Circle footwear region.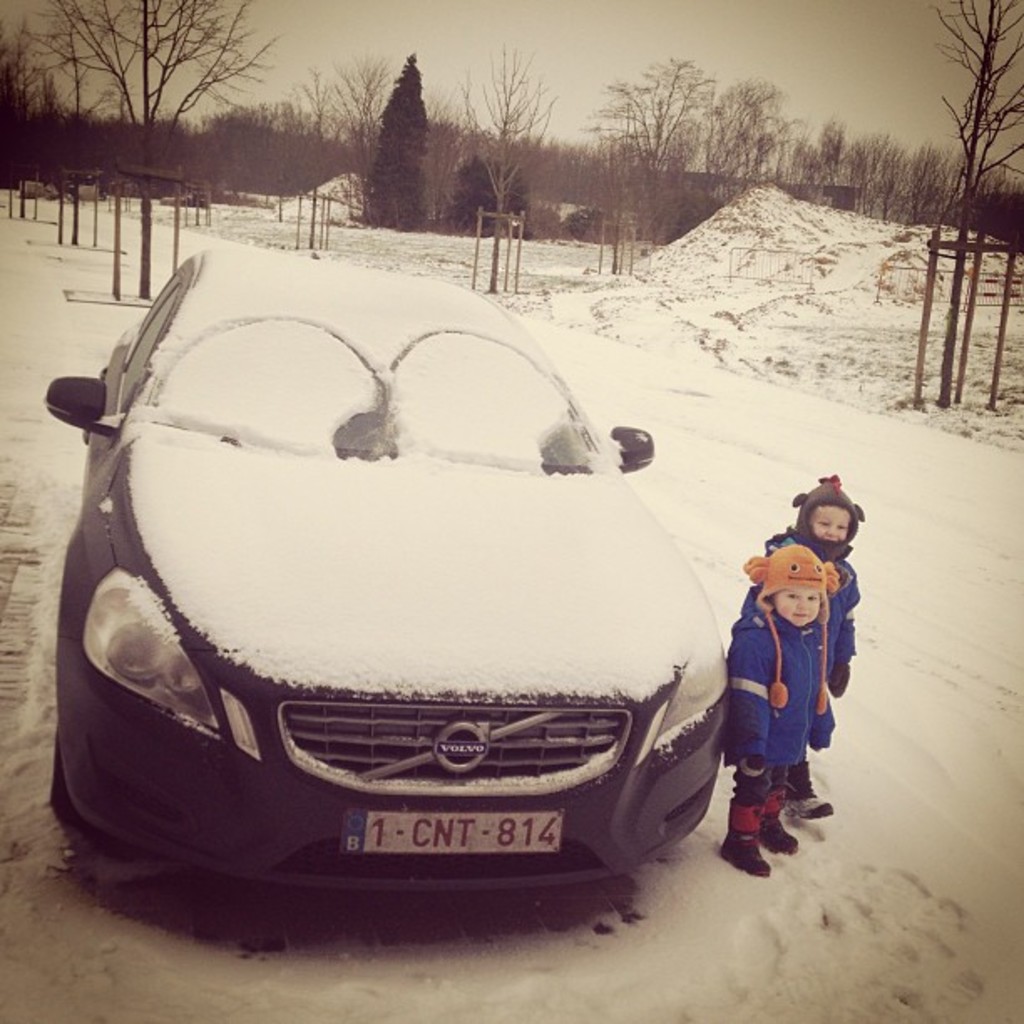
Region: [left=763, top=813, right=801, bottom=855].
